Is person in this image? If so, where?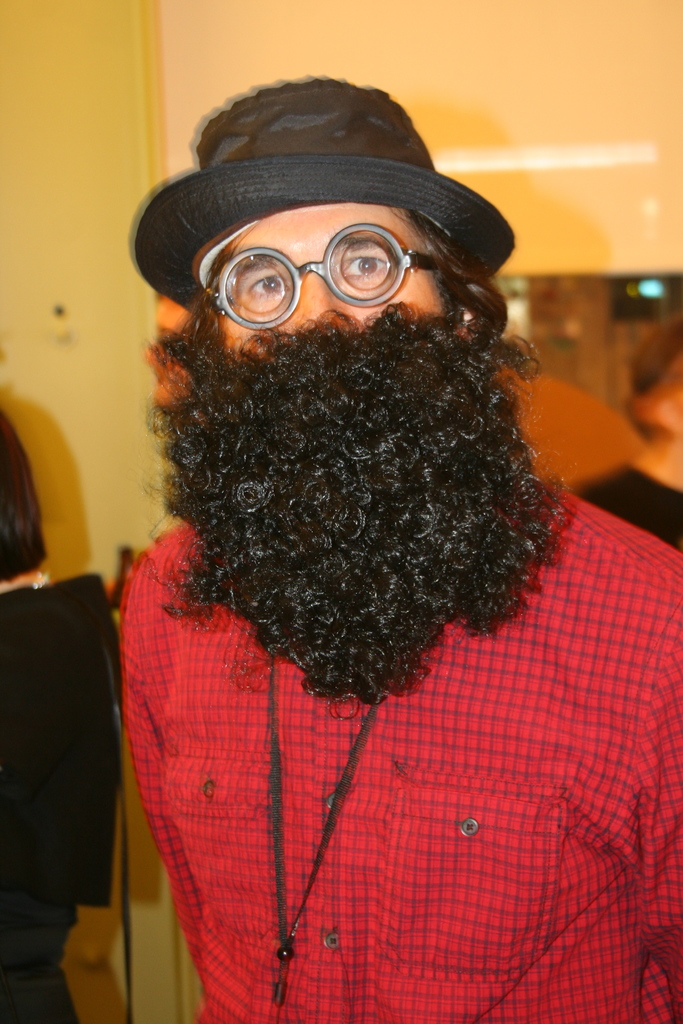
Yes, at l=104, t=61, r=682, b=1023.
